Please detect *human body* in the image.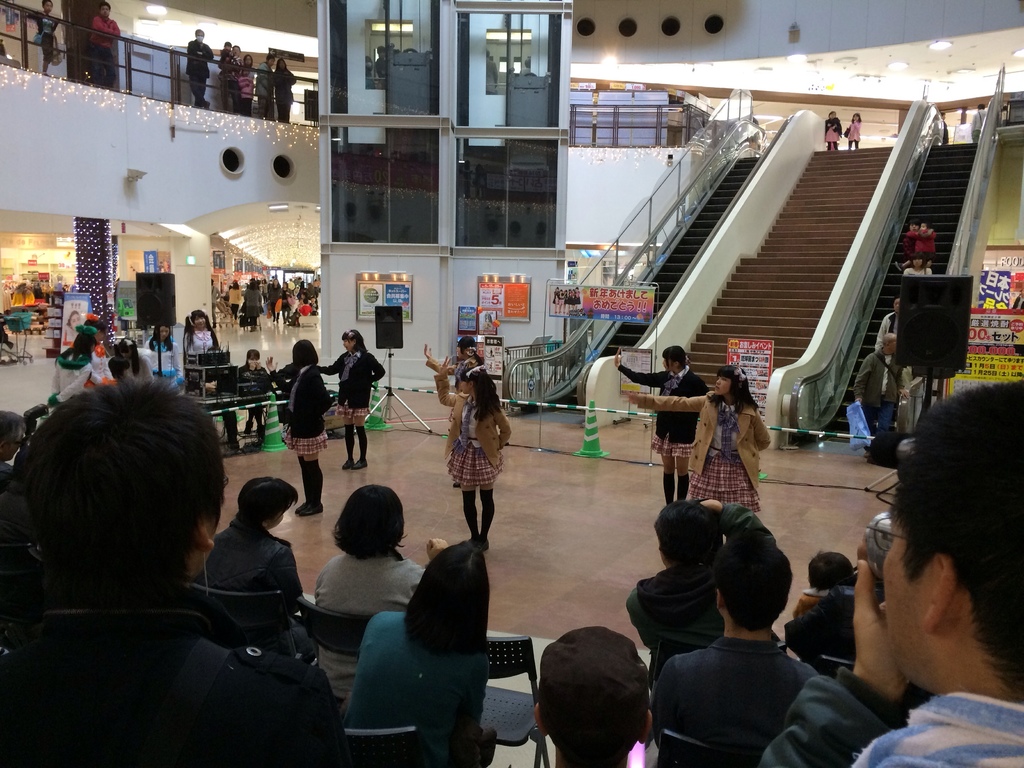
x1=609 y1=344 x2=700 y2=490.
